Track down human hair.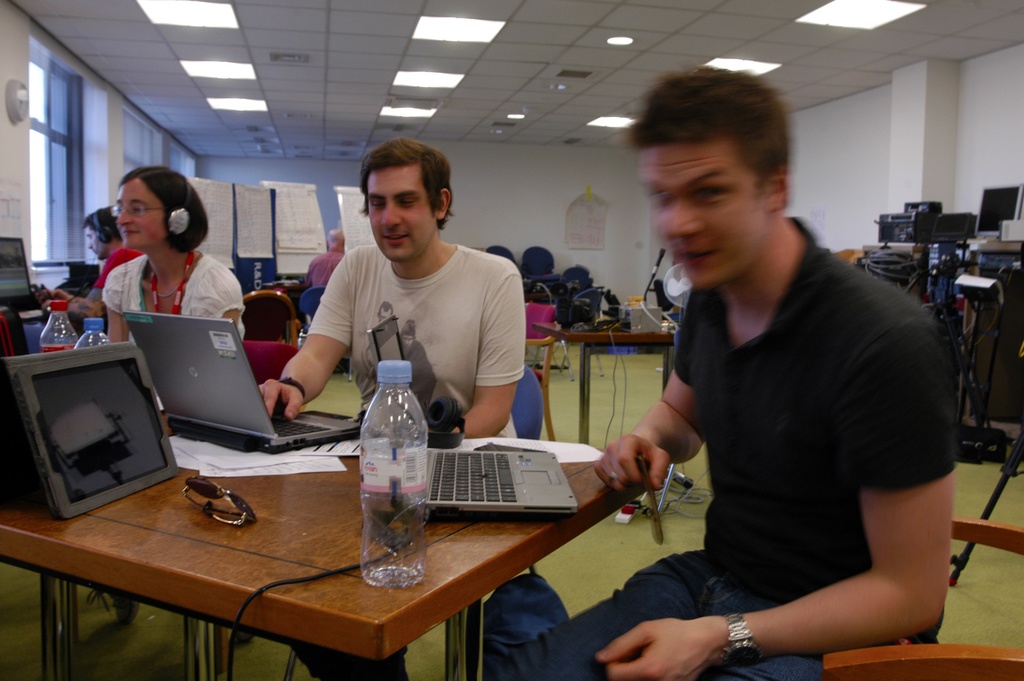
Tracked to 78,206,122,239.
